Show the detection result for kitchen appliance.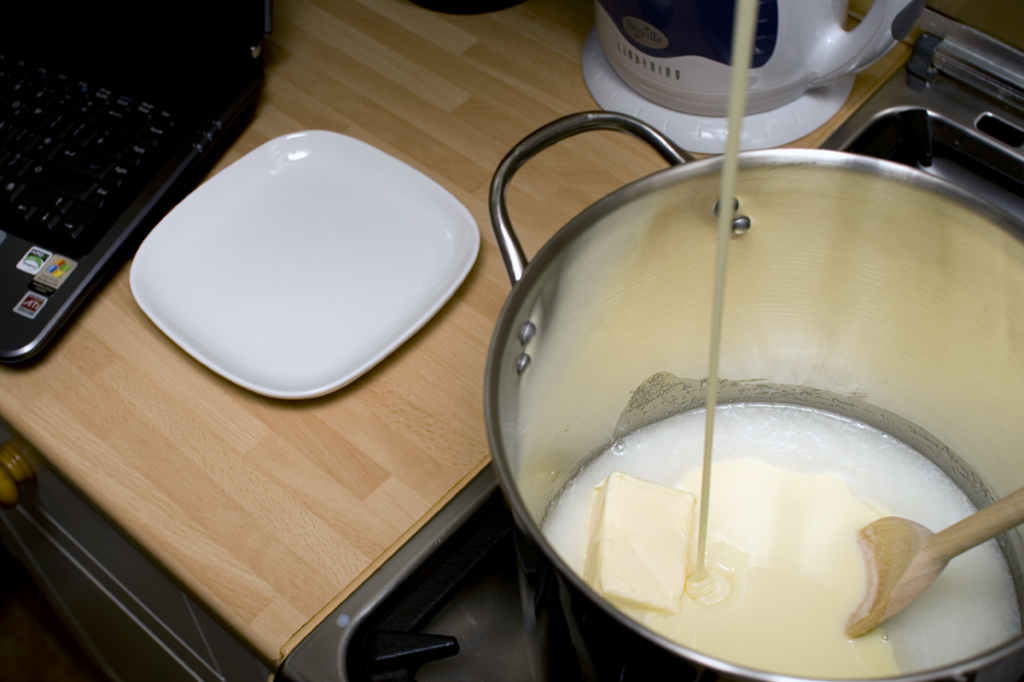
bbox=[845, 490, 1021, 639].
